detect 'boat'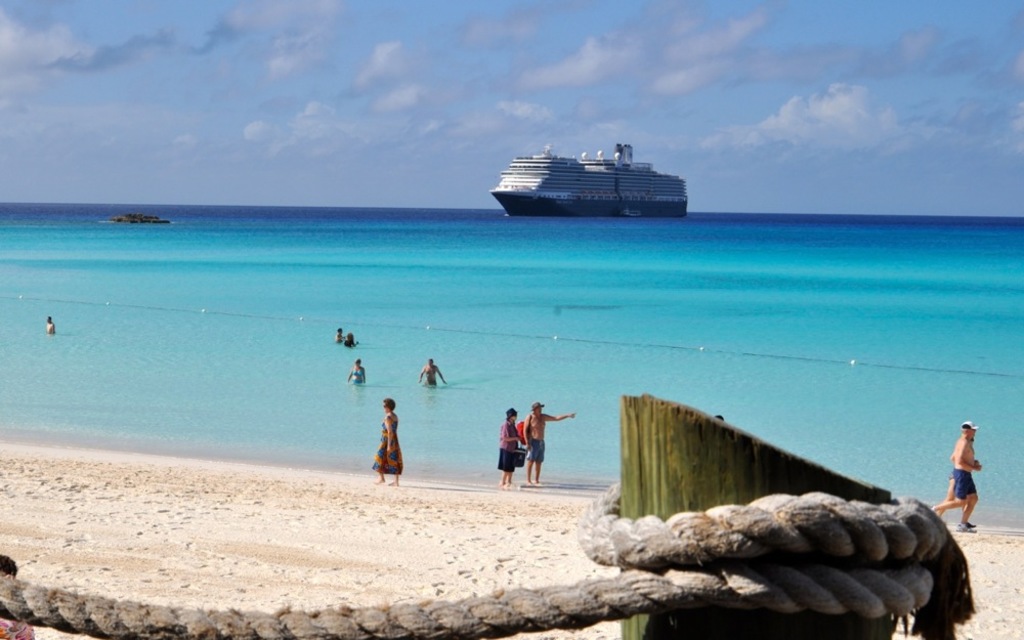
[x1=499, y1=127, x2=708, y2=208]
